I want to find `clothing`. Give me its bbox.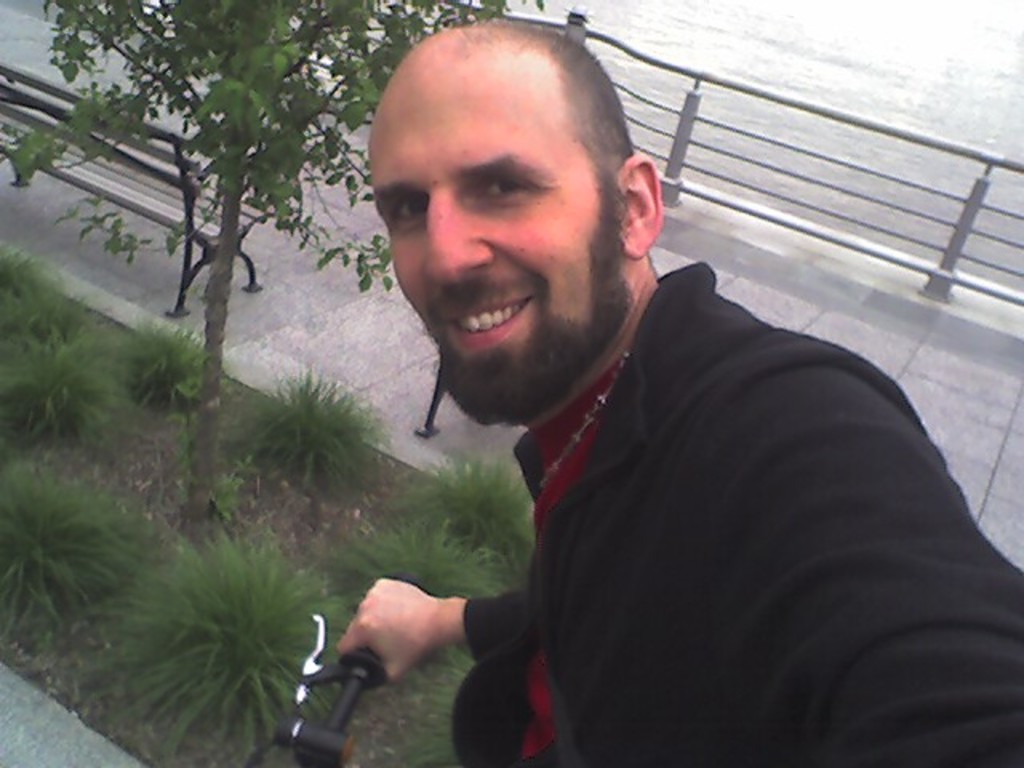
box(432, 248, 1023, 767).
